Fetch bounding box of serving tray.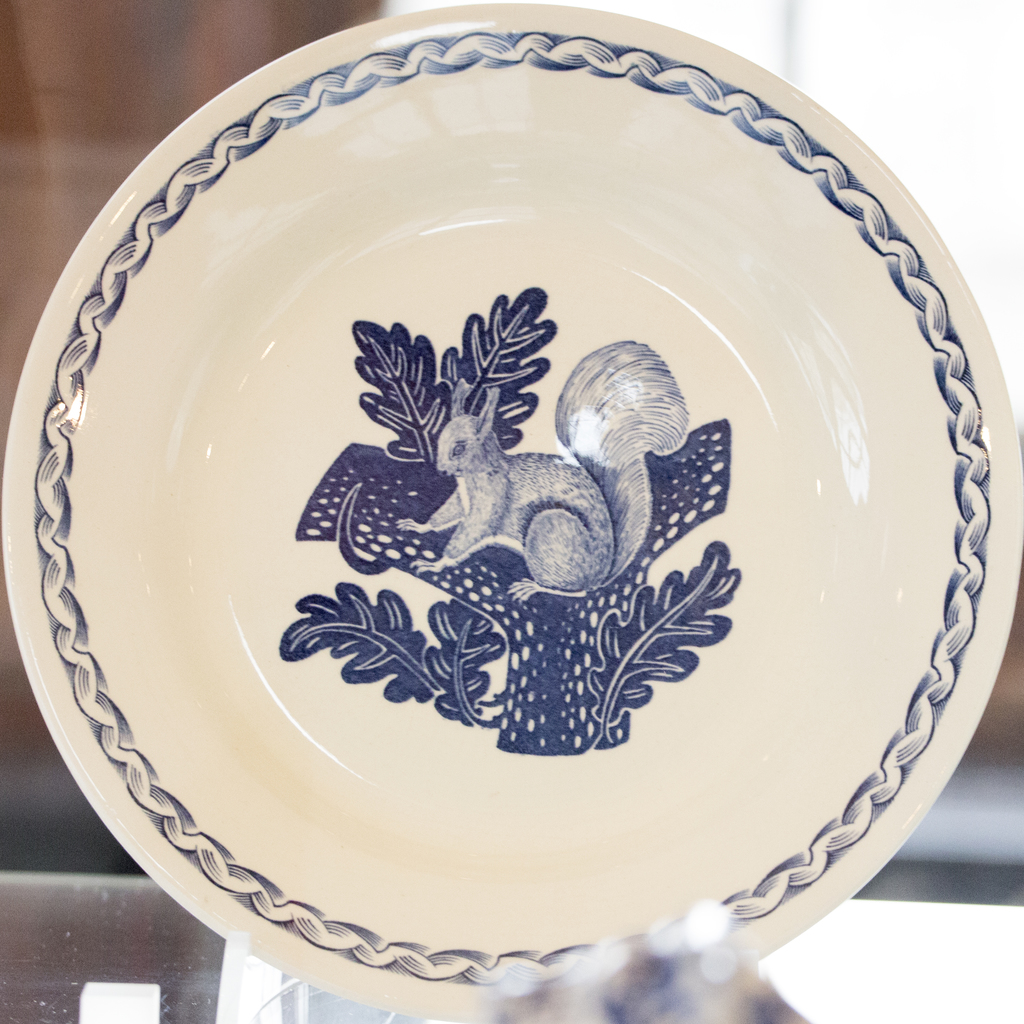
Bbox: [x1=8, y1=1, x2=1023, y2=1023].
